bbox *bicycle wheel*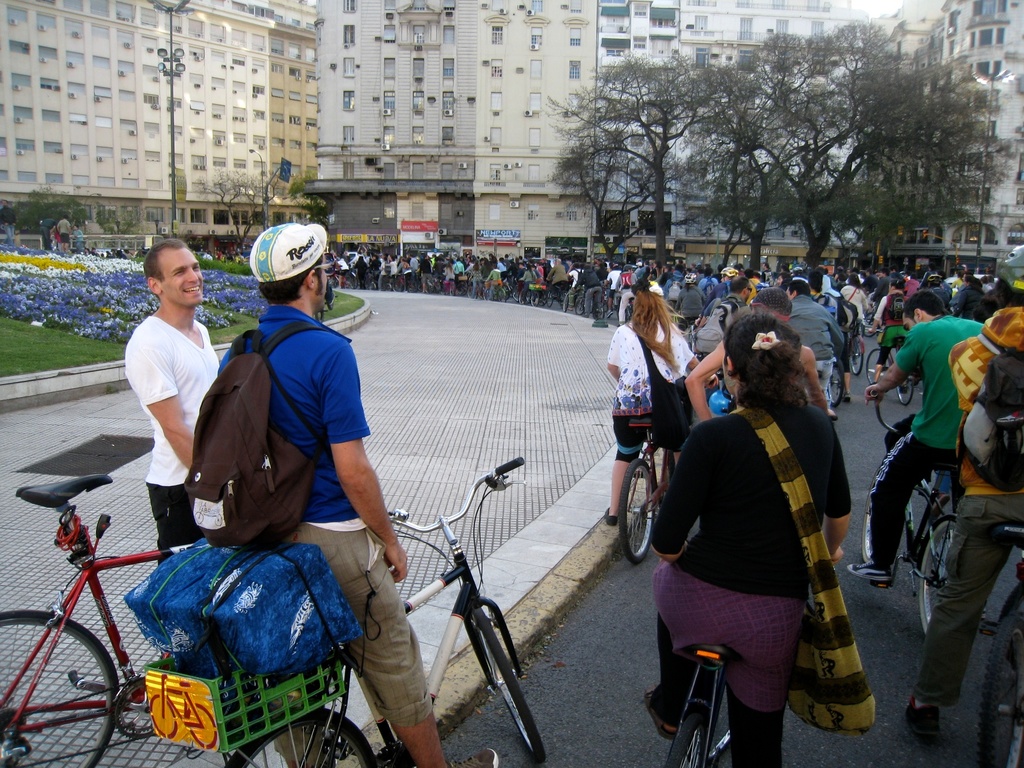
left=863, top=486, right=877, bottom=562
